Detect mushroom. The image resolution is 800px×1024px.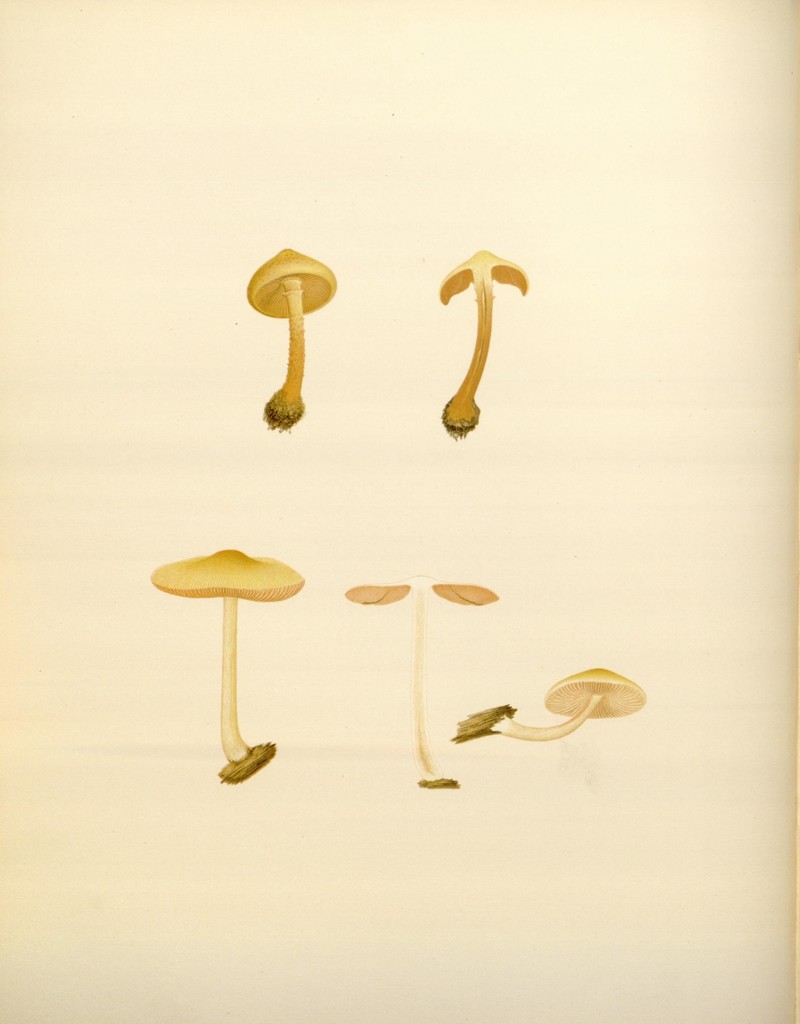
bbox=[438, 251, 529, 438].
